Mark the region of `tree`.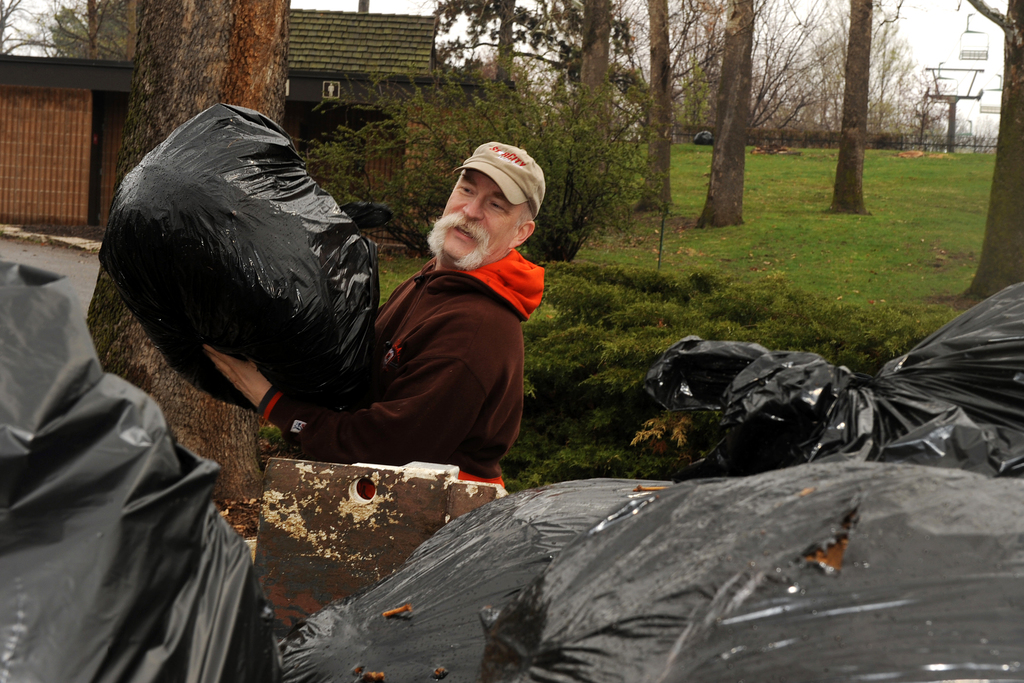
Region: detection(525, 0, 614, 100).
